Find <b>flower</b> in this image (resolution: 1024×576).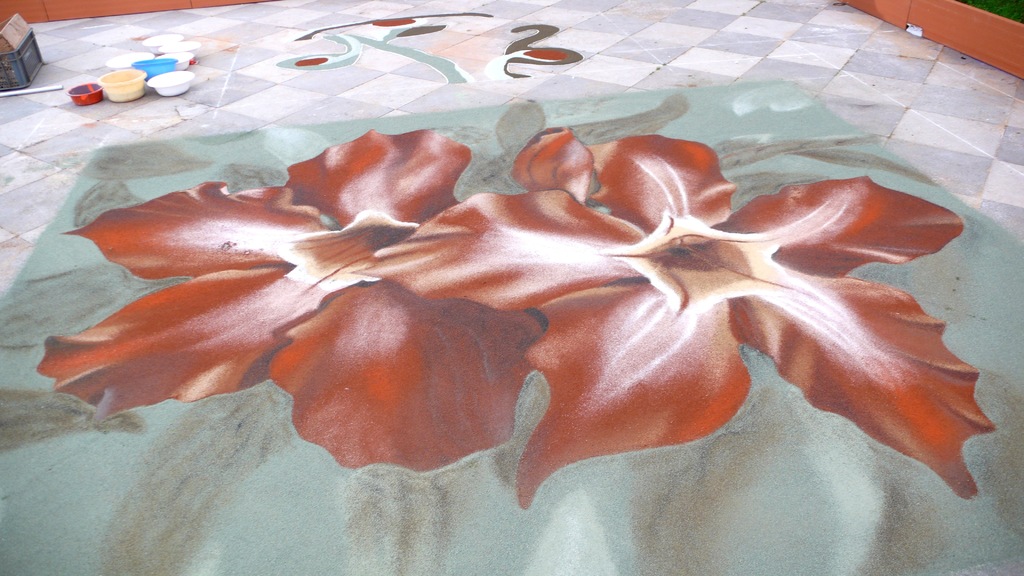
BBox(39, 178, 484, 436).
